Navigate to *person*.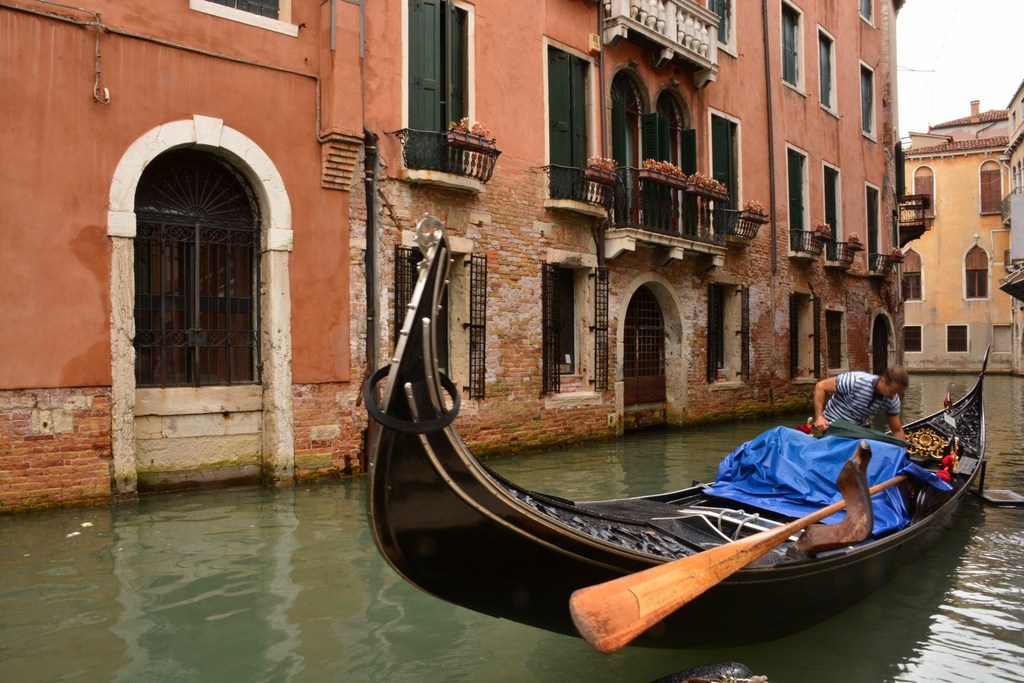
Navigation target: {"x1": 827, "y1": 360, "x2": 910, "y2": 461}.
